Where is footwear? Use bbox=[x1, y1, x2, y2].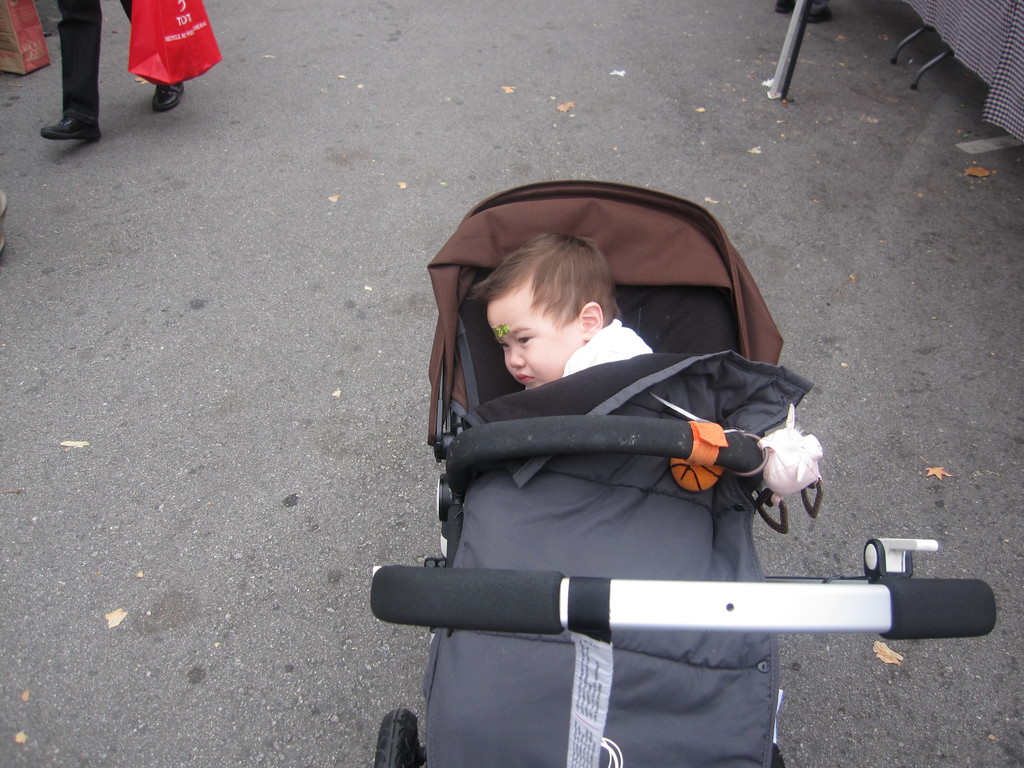
bbox=[146, 74, 187, 117].
